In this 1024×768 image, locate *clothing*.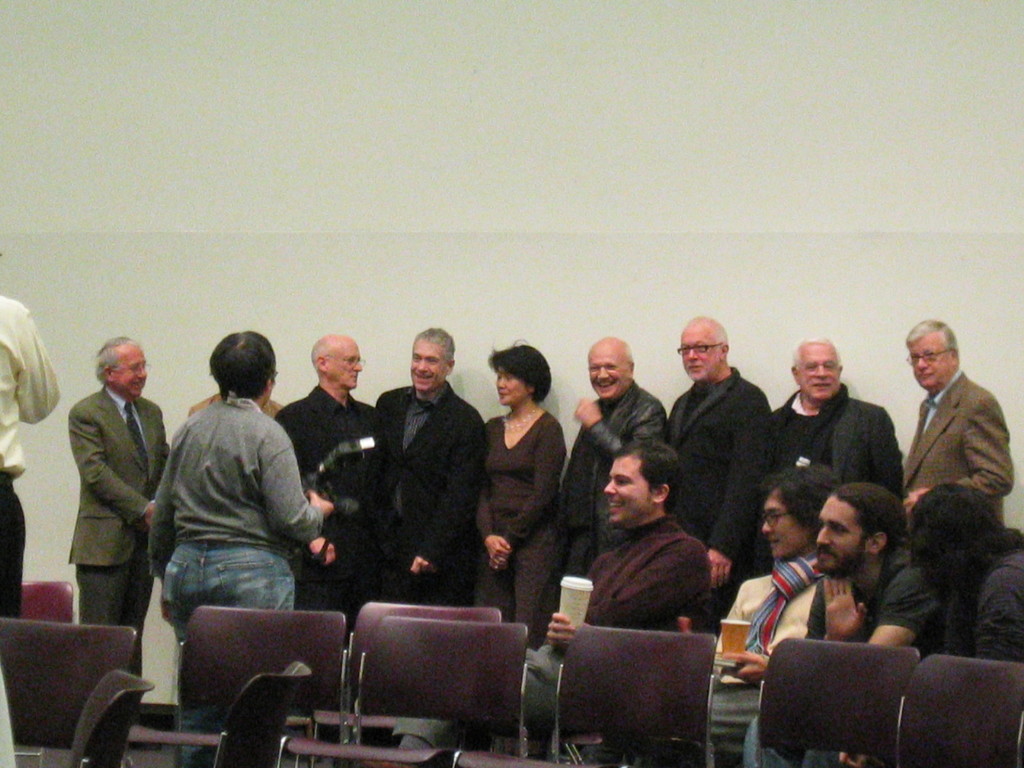
Bounding box: (483, 413, 568, 651).
